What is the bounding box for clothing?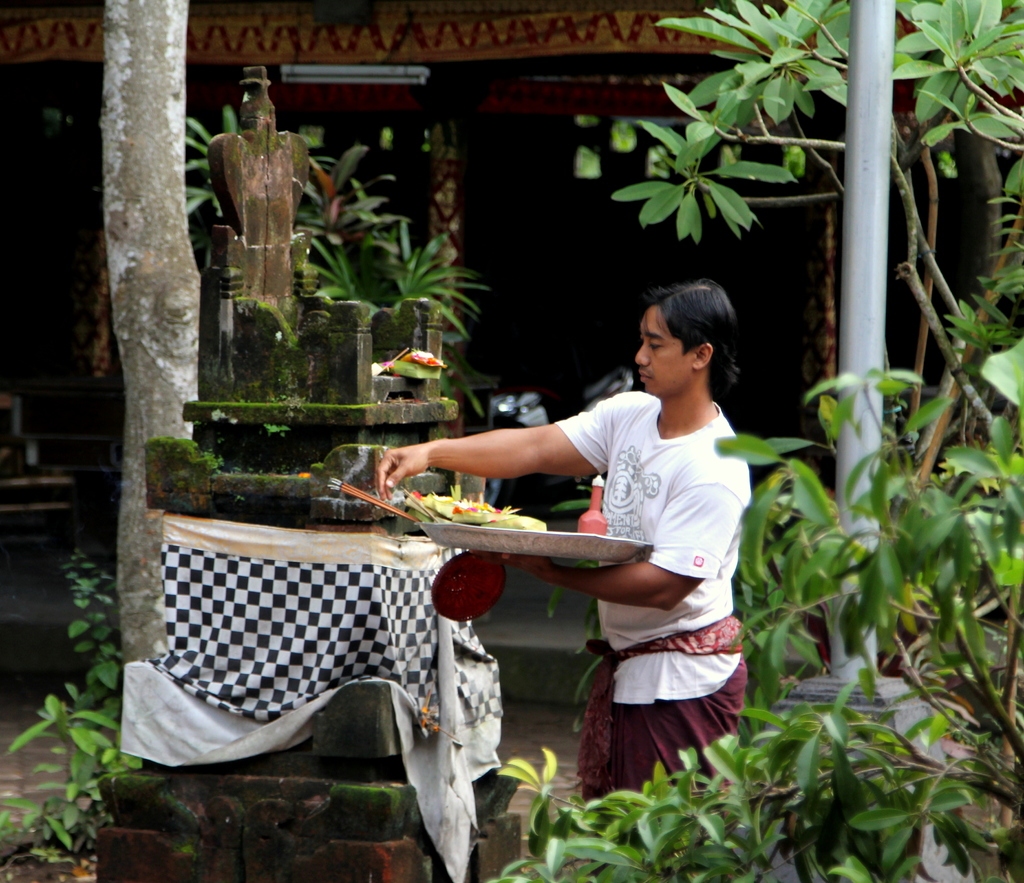
BBox(528, 346, 752, 756).
